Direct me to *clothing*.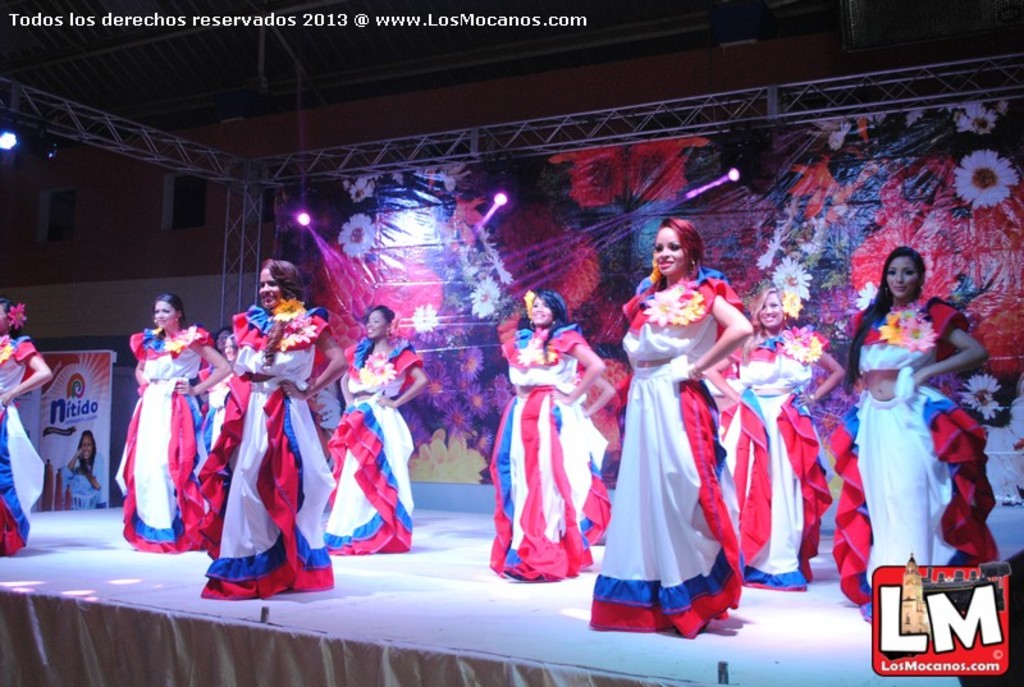
Direction: region(321, 330, 420, 550).
